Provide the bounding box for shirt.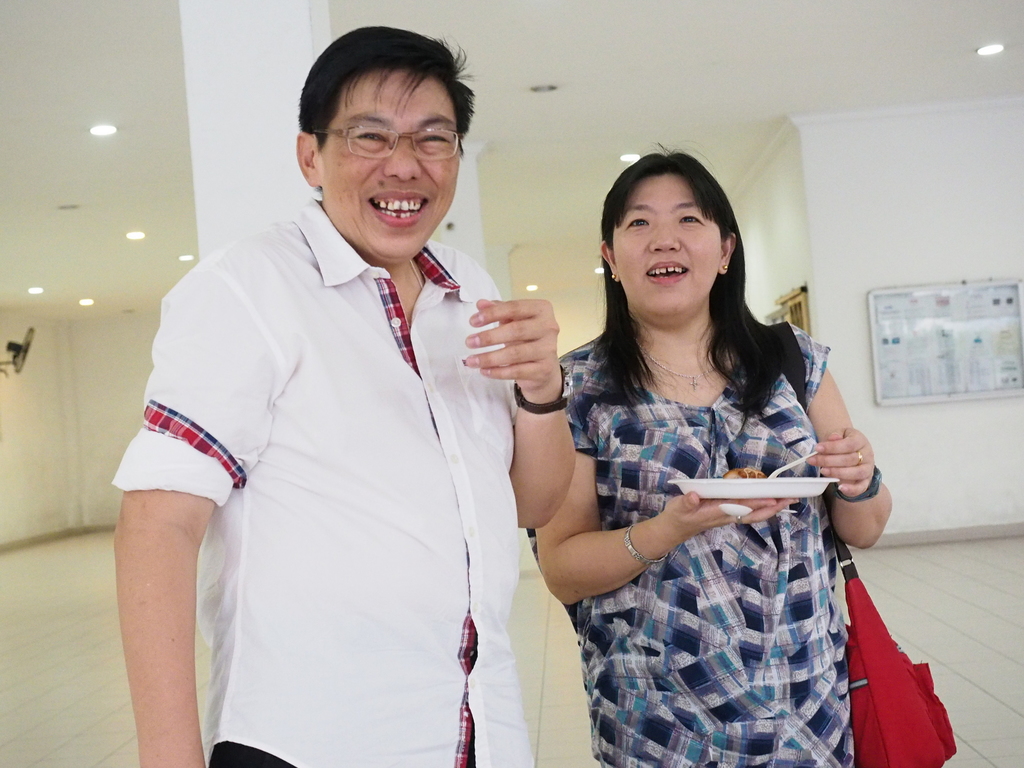
{"x1": 116, "y1": 197, "x2": 564, "y2": 738}.
